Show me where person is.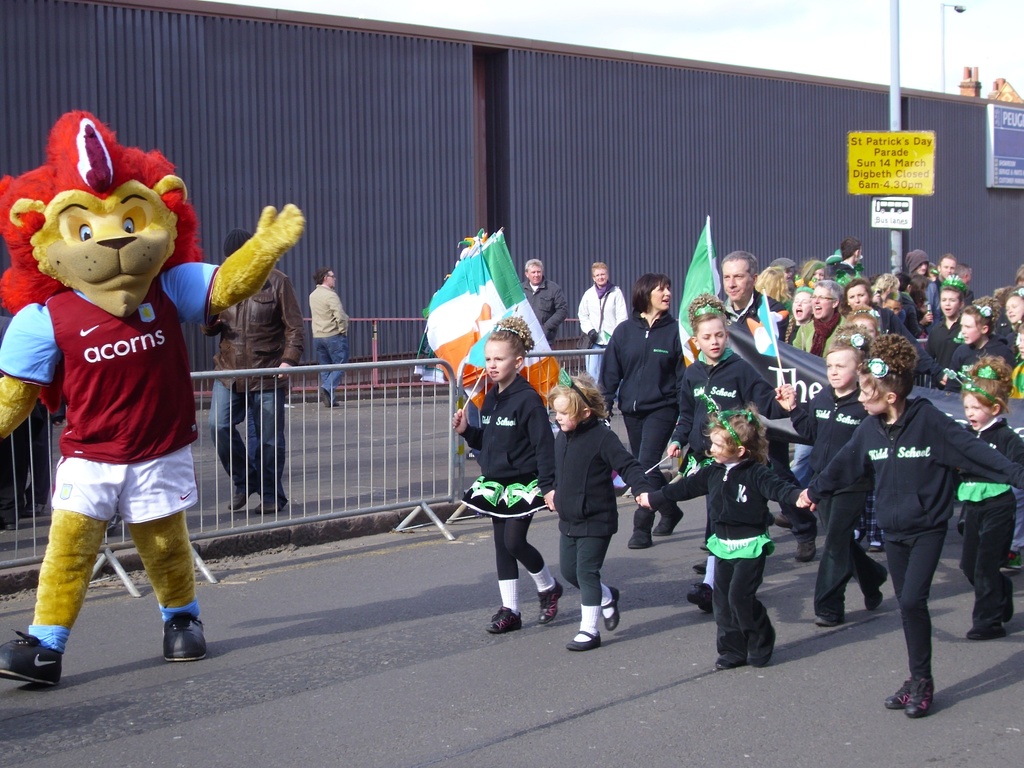
person is at detection(186, 223, 291, 510).
